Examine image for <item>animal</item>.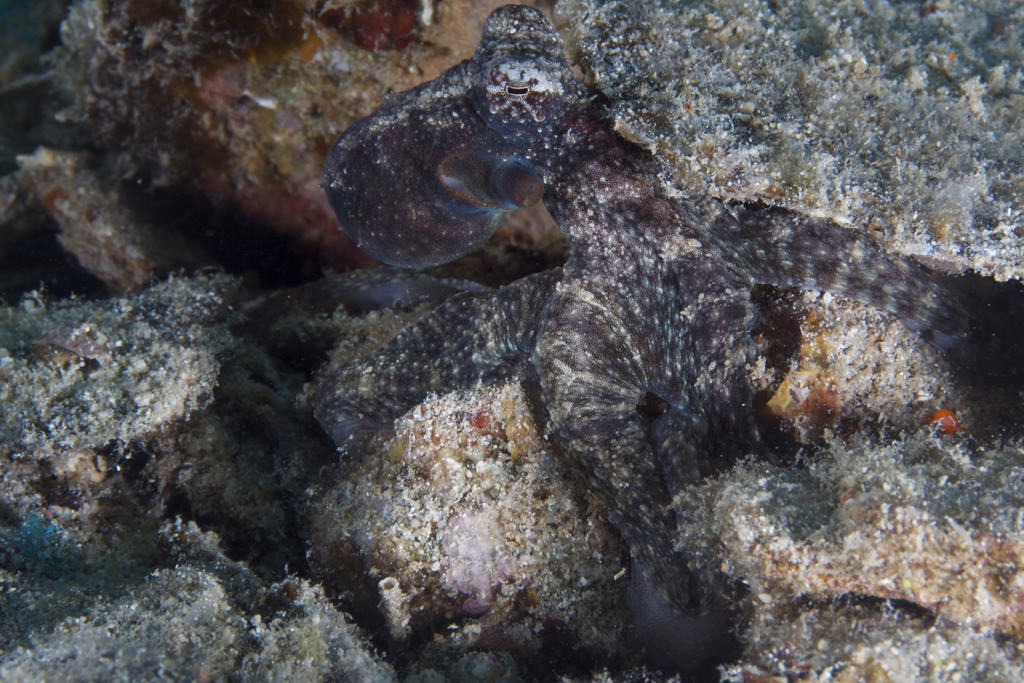
Examination result: box=[305, 1, 1020, 678].
